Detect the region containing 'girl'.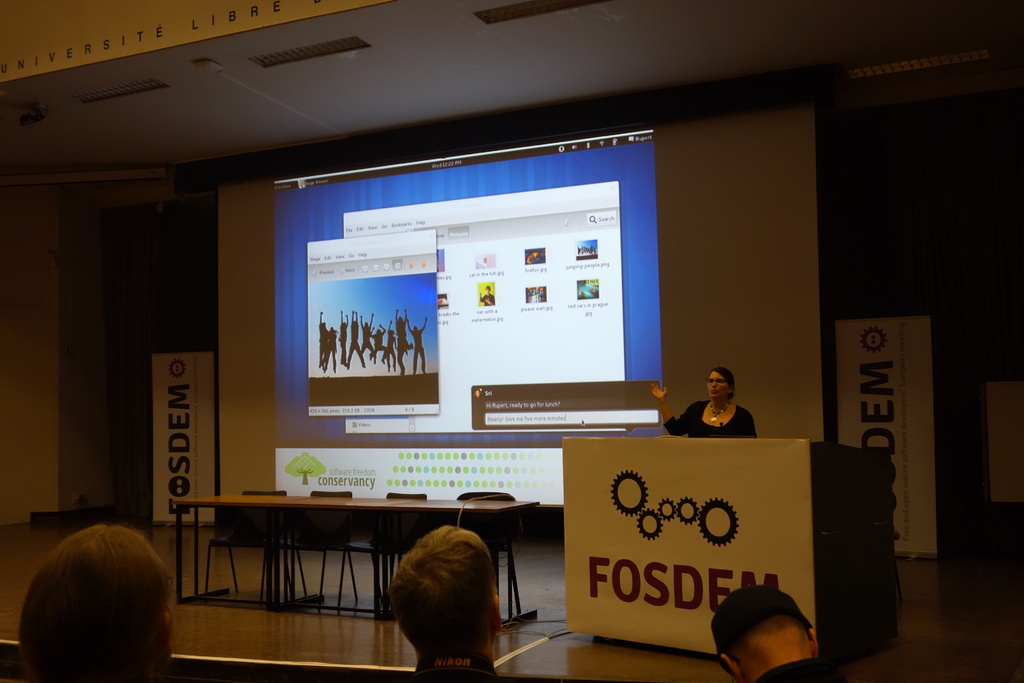
locate(648, 365, 758, 435).
